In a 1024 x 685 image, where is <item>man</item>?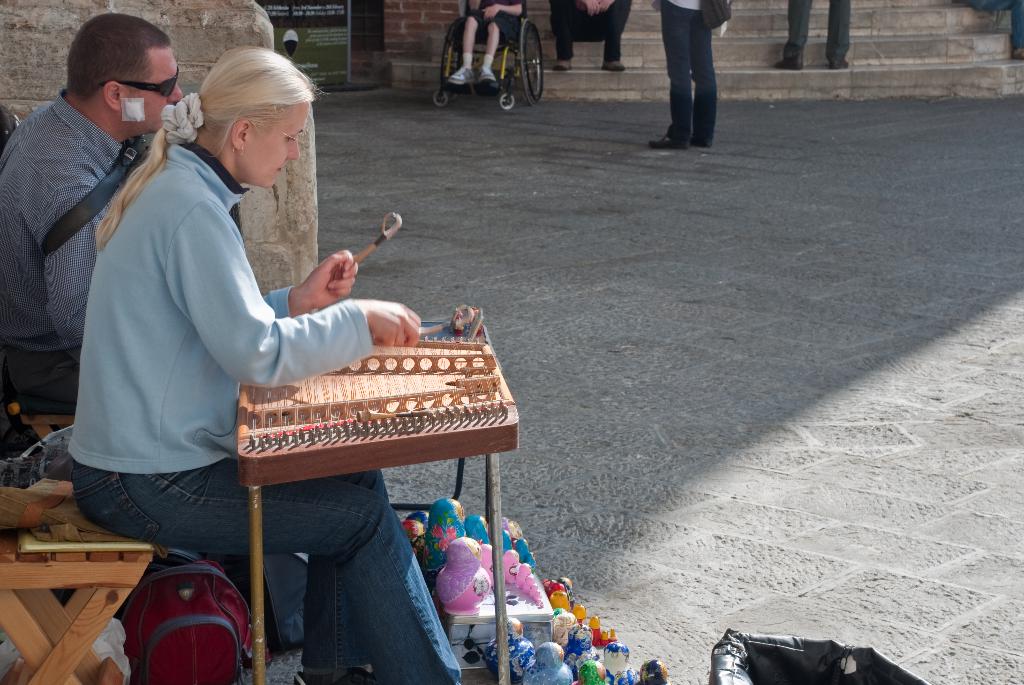
[x1=547, y1=0, x2=634, y2=69].
